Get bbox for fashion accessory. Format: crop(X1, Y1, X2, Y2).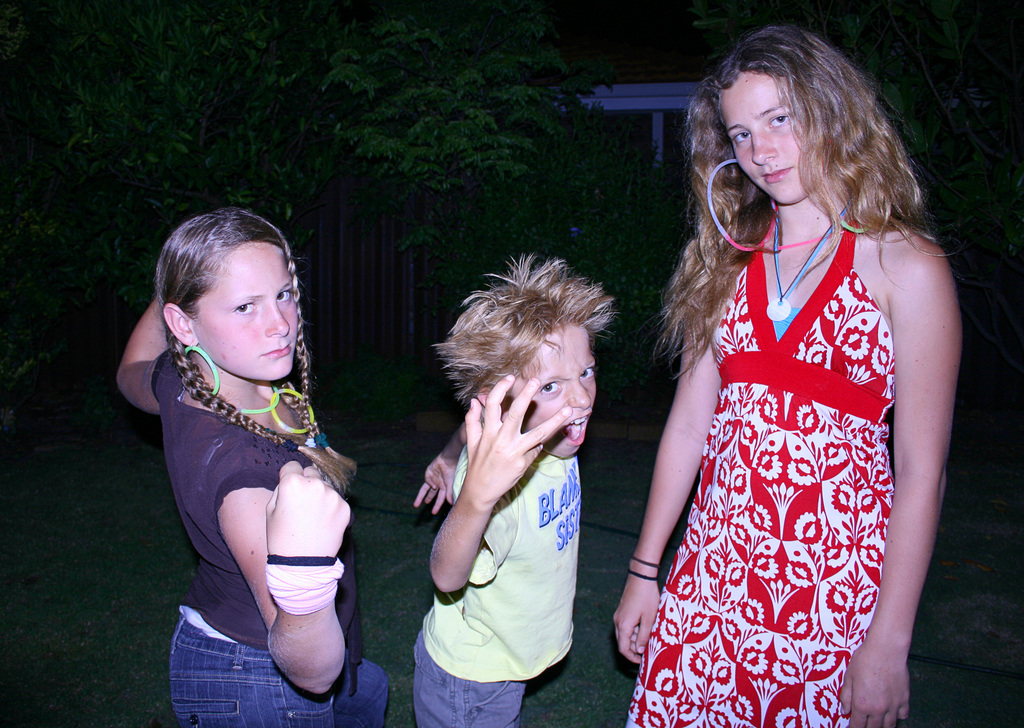
crop(765, 215, 836, 322).
